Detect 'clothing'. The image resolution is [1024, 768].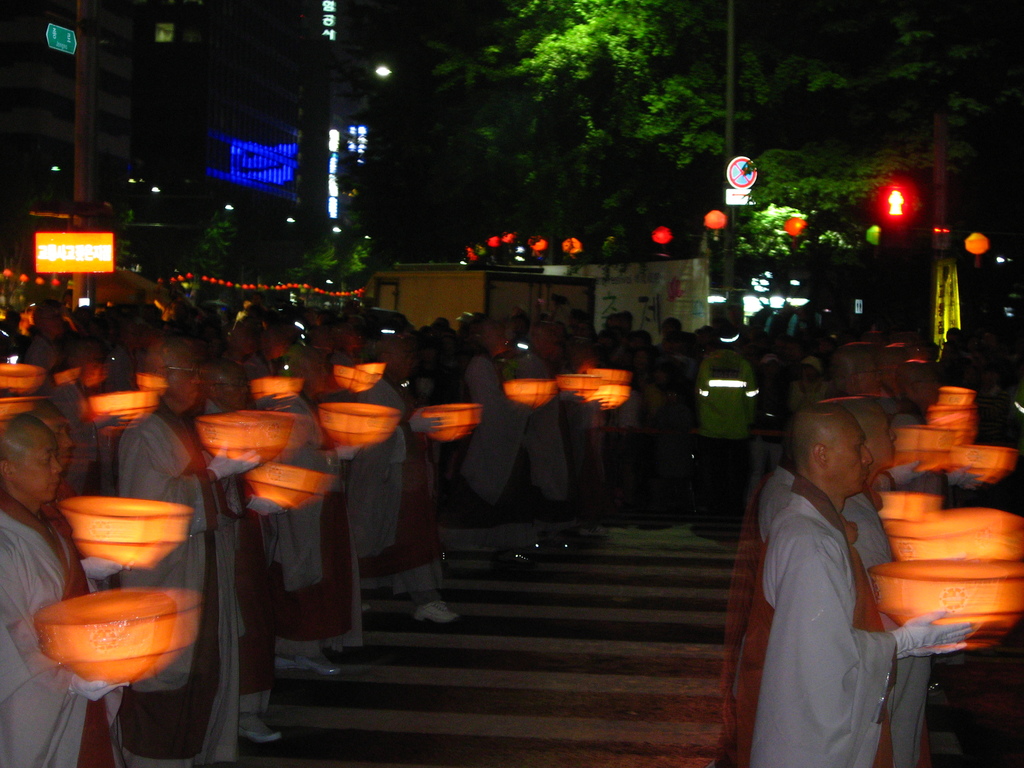
crop(745, 476, 908, 767).
